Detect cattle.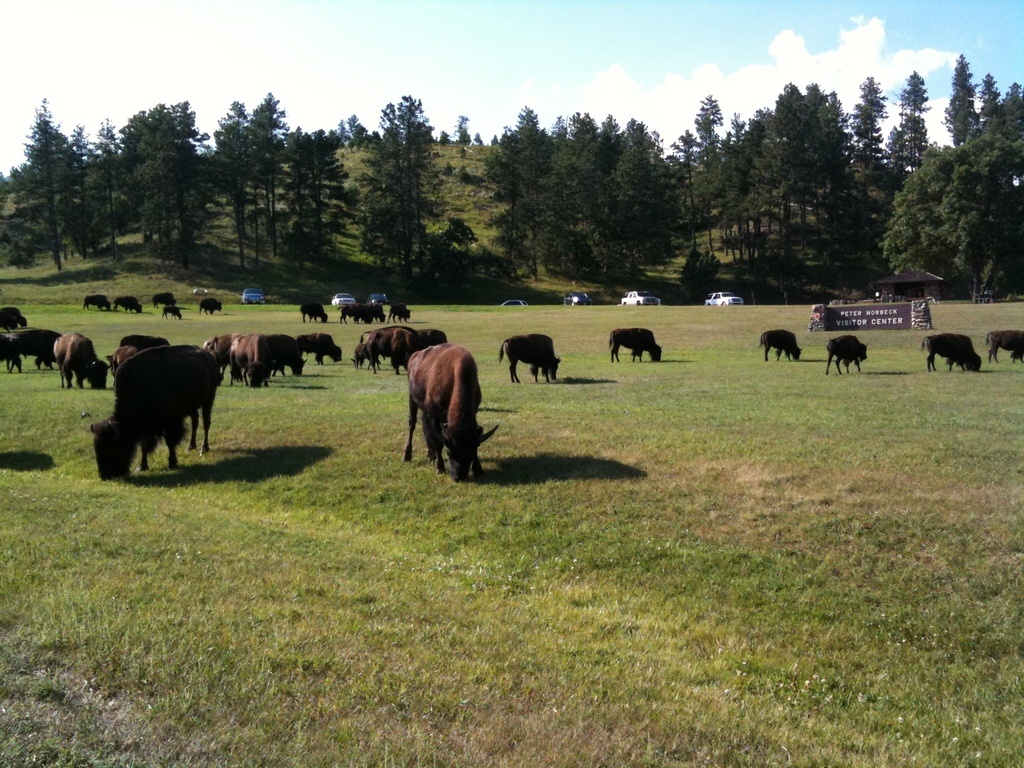
Detected at [303, 331, 344, 365].
